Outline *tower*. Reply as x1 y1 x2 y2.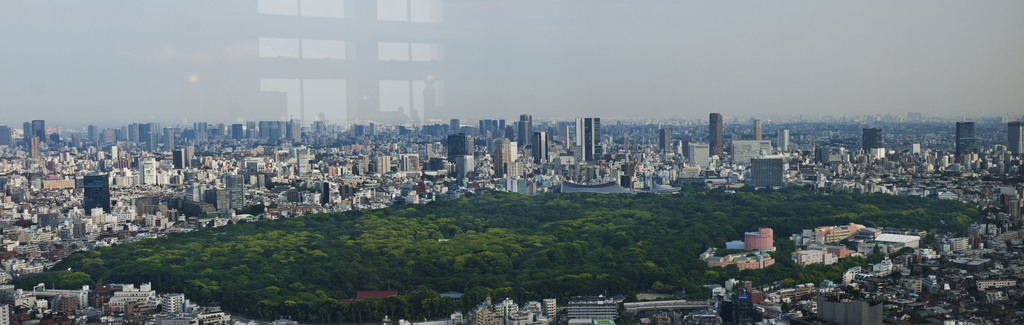
507 179 526 194.
